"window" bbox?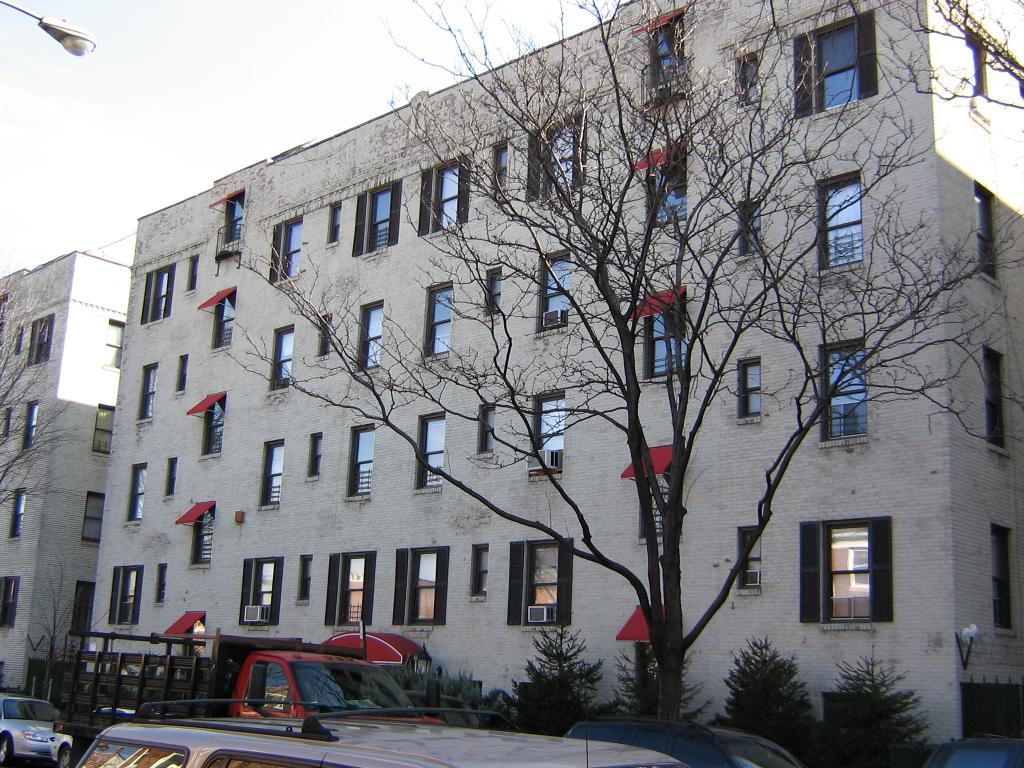
x1=738 y1=203 x2=764 y2=252
